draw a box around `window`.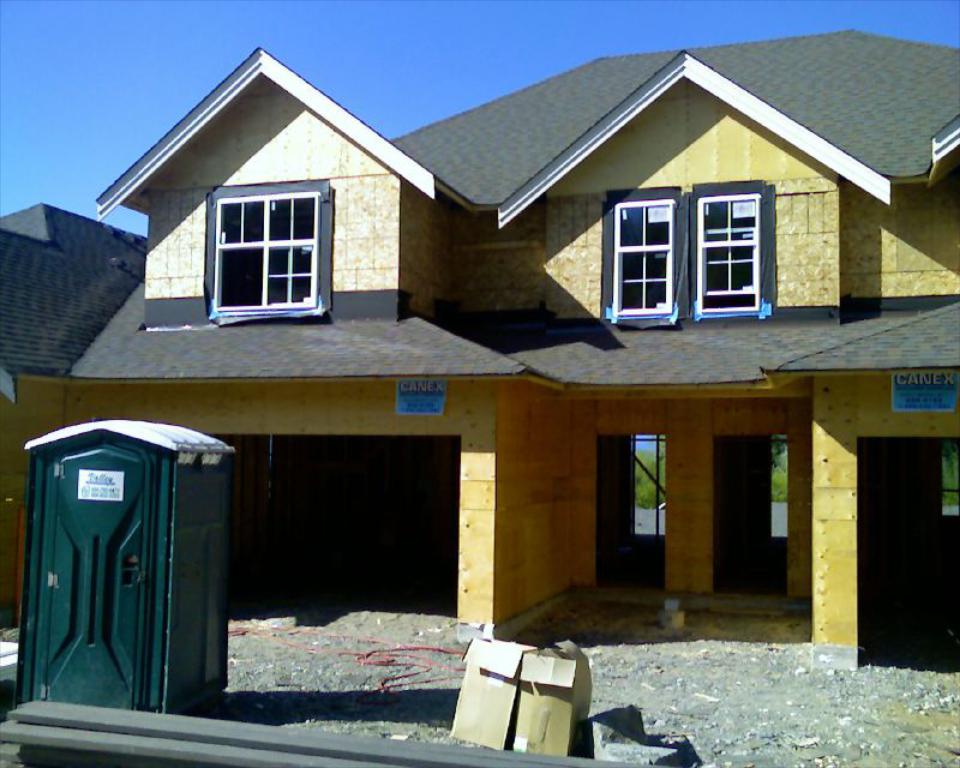
bbox(596, 190, 684, 326).
